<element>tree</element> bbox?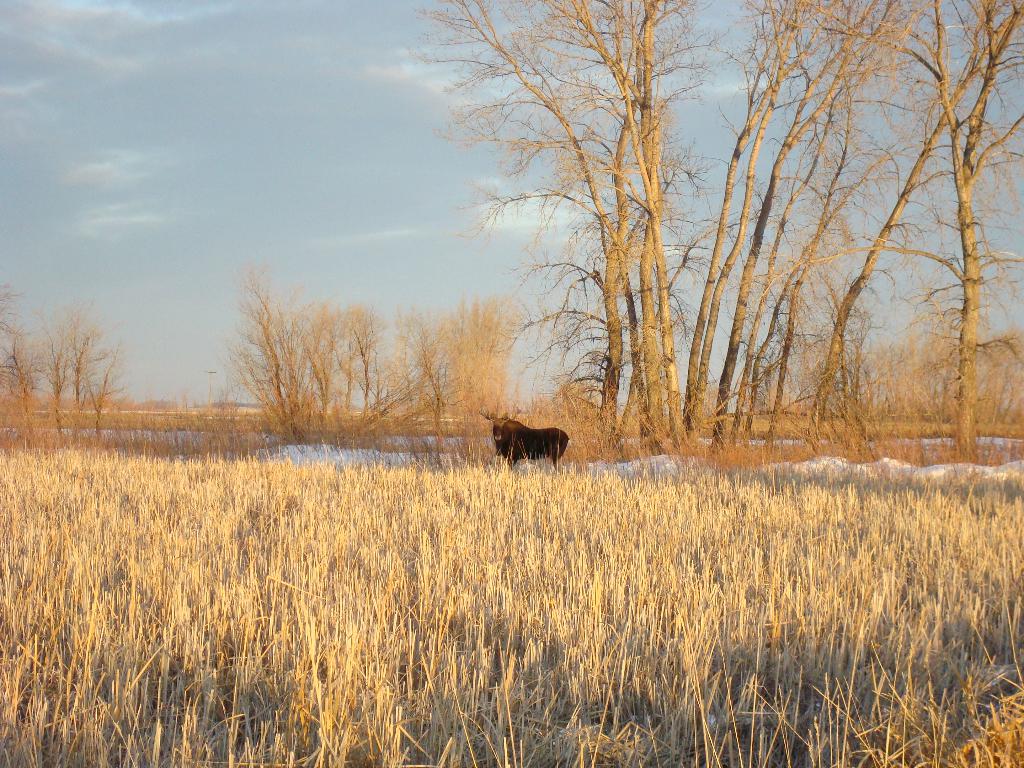
select_region(214, 257, 396, 433)
